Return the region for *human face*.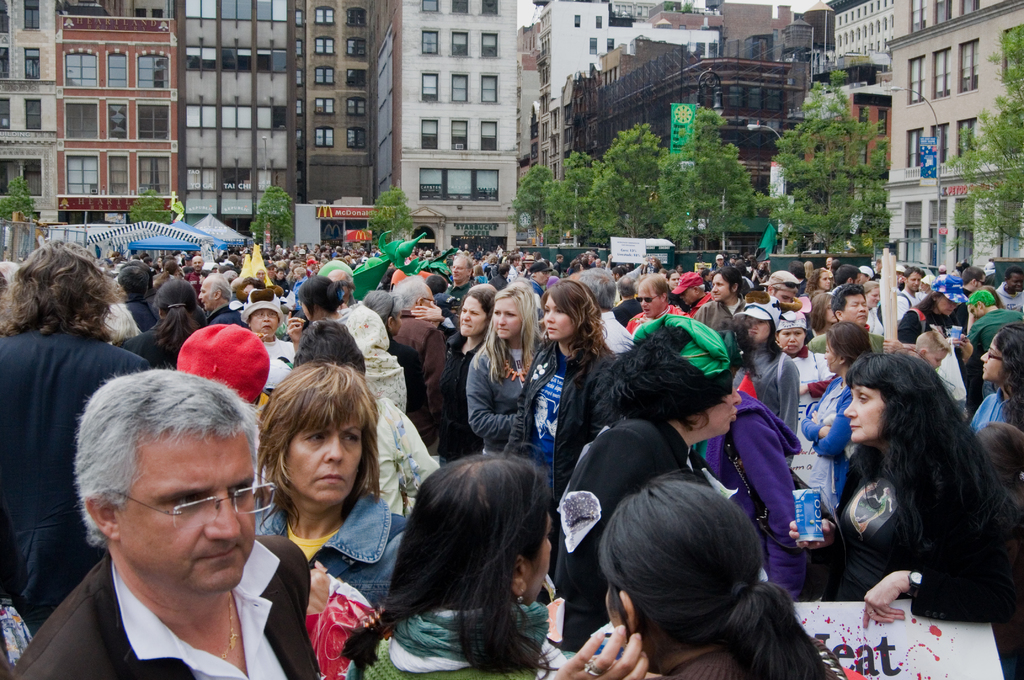
[120,430,253,589].
